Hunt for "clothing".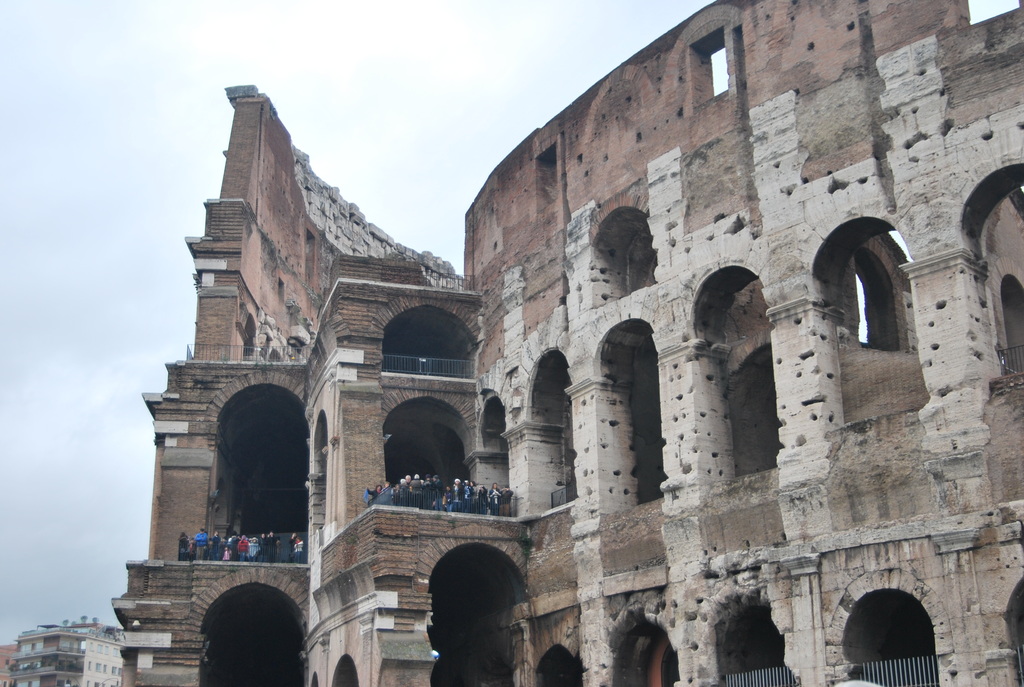
Hunted down at BBox(193, 530, 207, 563).
